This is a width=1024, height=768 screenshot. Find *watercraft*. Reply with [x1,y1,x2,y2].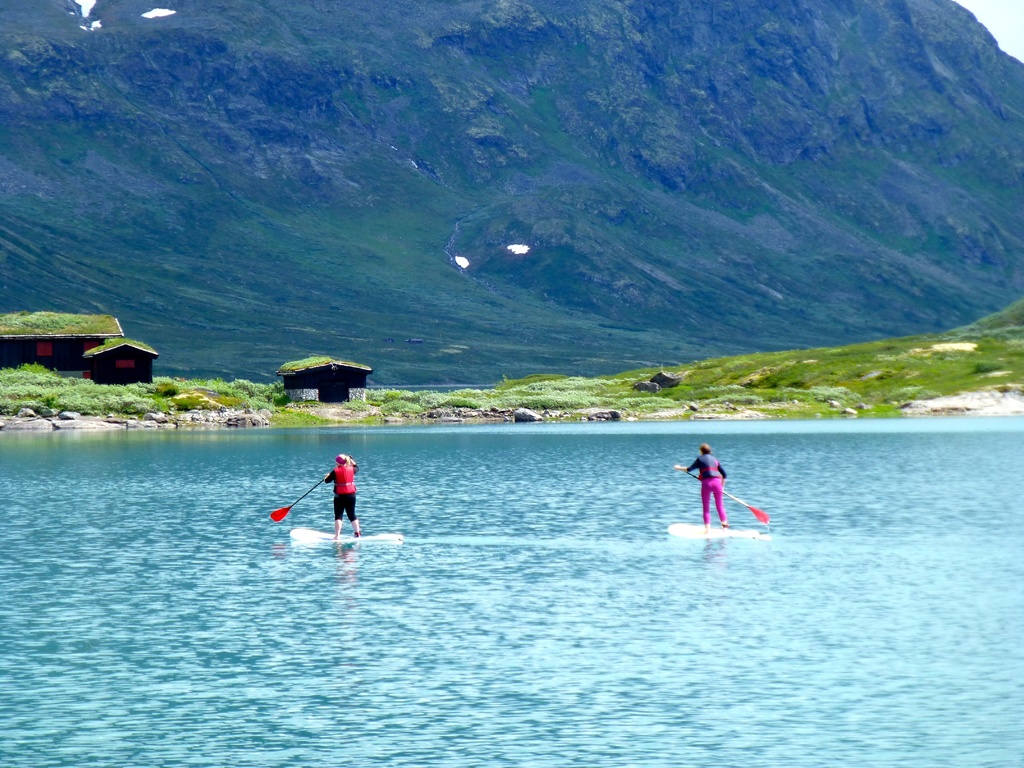
[286,528,406,541].
